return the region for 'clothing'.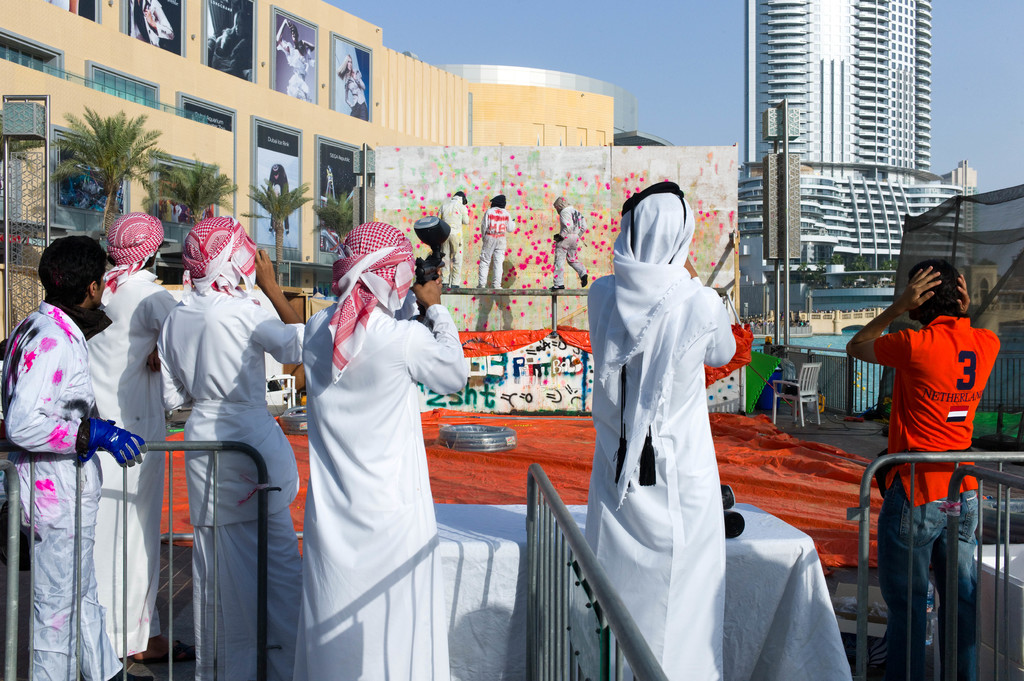
<box>214,26,251,75</box>.
